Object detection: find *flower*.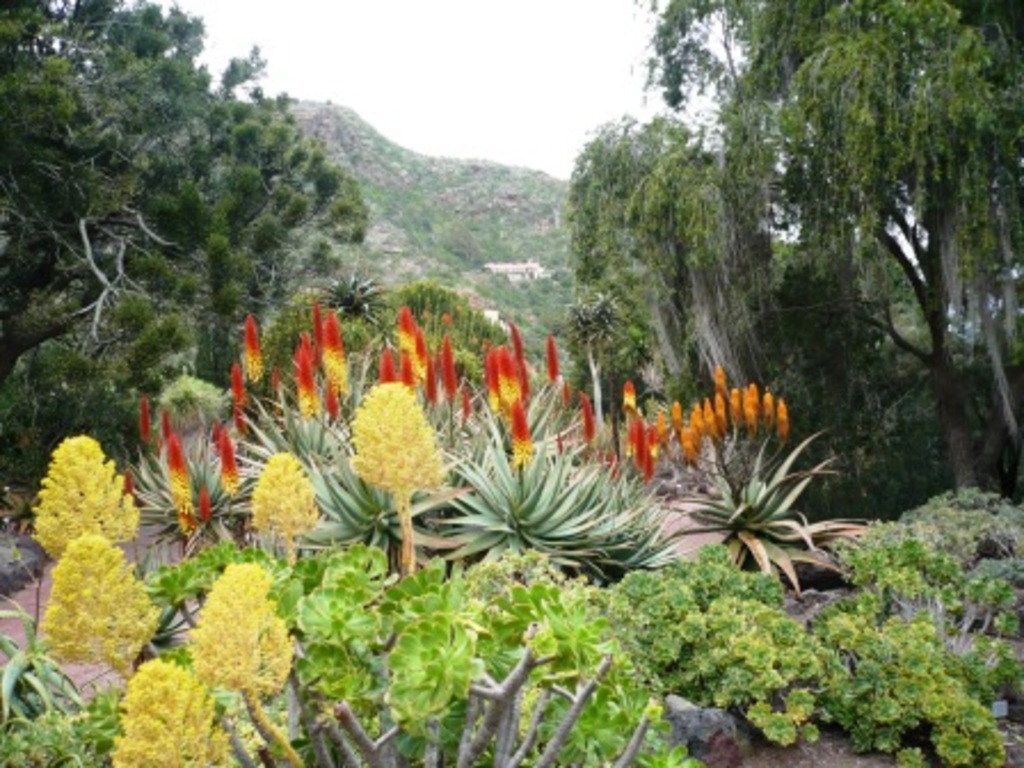
x1=233, y1=363, x2=247, y2=432.
